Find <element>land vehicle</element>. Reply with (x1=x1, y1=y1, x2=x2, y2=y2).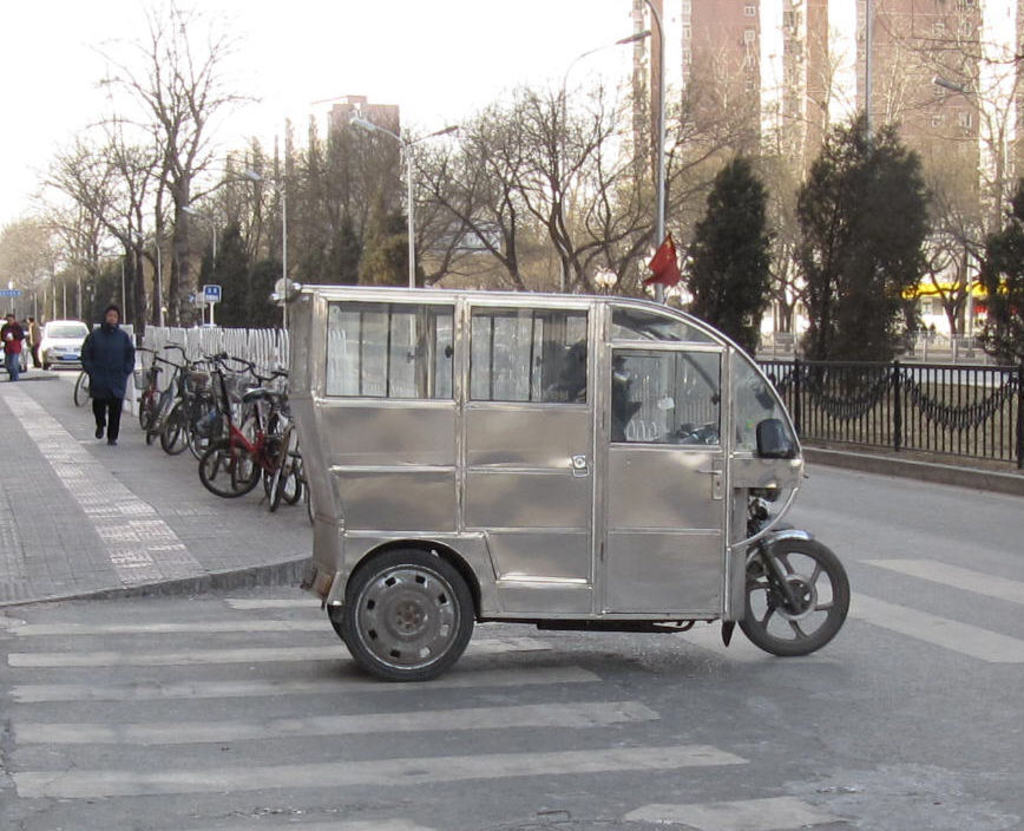
(x1=71, y1=368, x2=91, y2=406).
